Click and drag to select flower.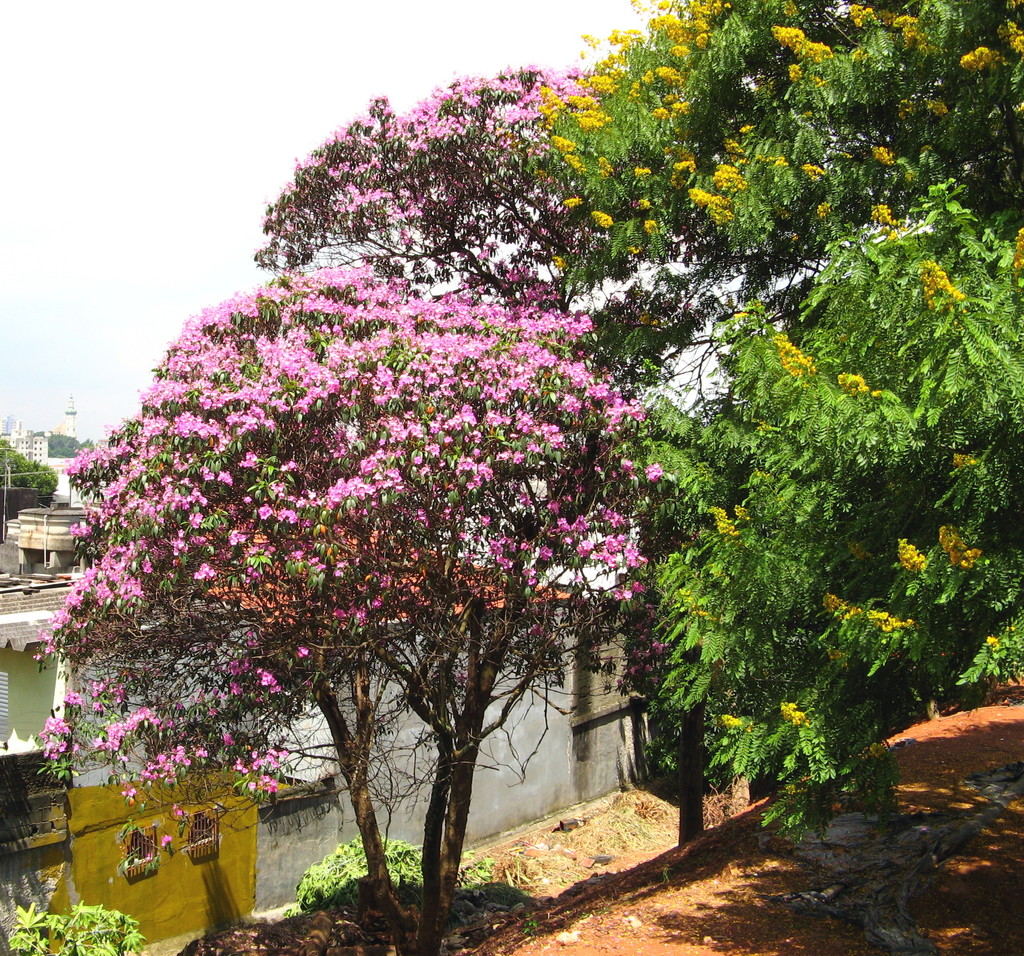
Selection: {"left": 536, "top": 544, "right": 552, "bottom": 560}.
